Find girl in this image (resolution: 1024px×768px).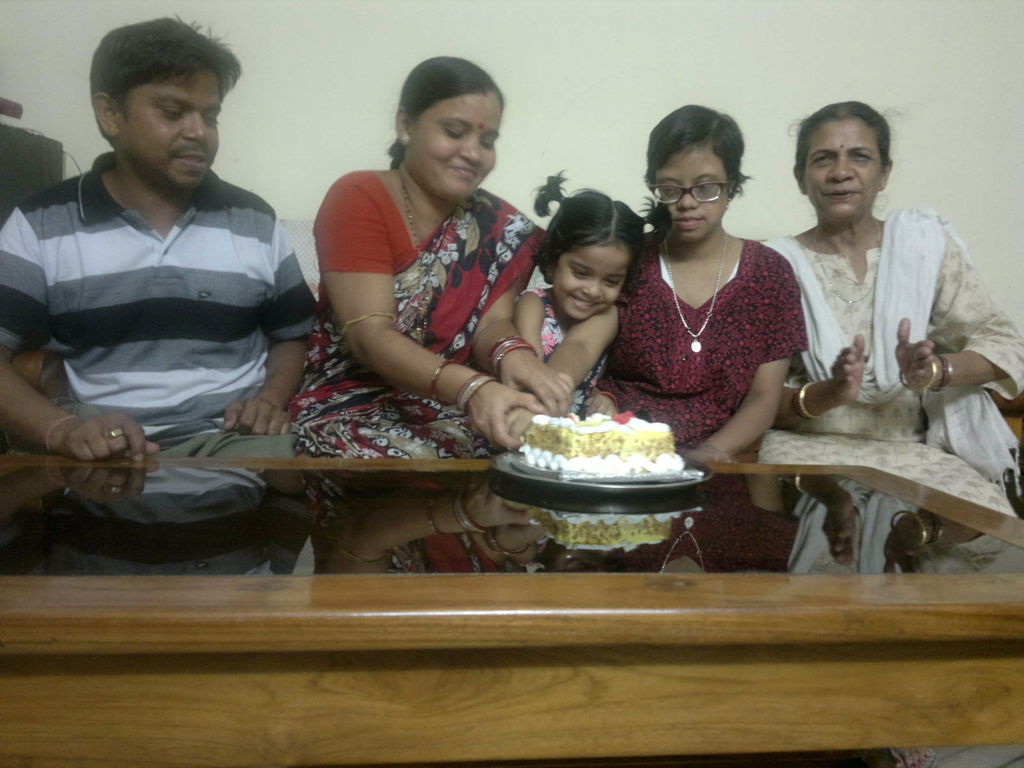
bbox=[515, 167, 675, 416].
